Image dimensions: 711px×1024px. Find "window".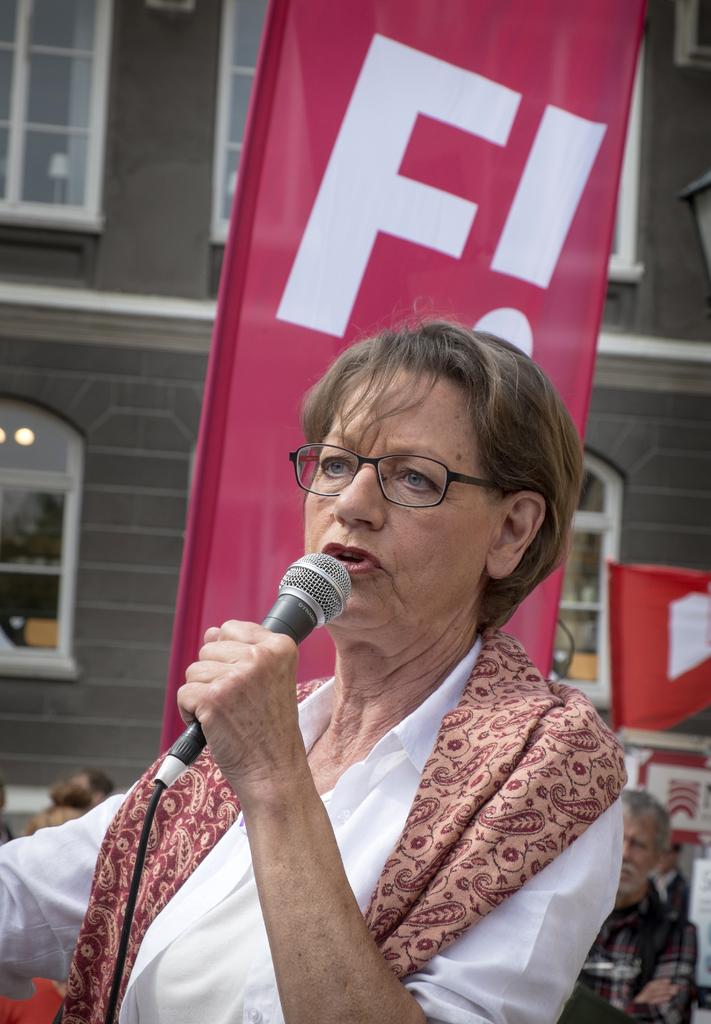
[0, 386, 85, 682].
